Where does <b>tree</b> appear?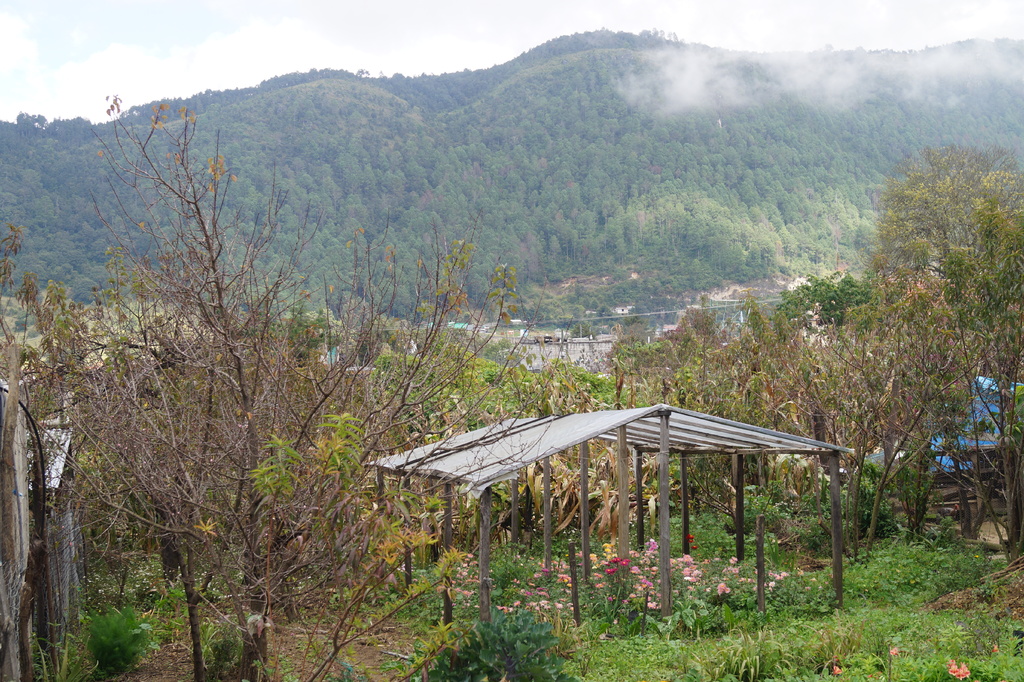
Appears at bbox(298, 20, 1023, 330).
